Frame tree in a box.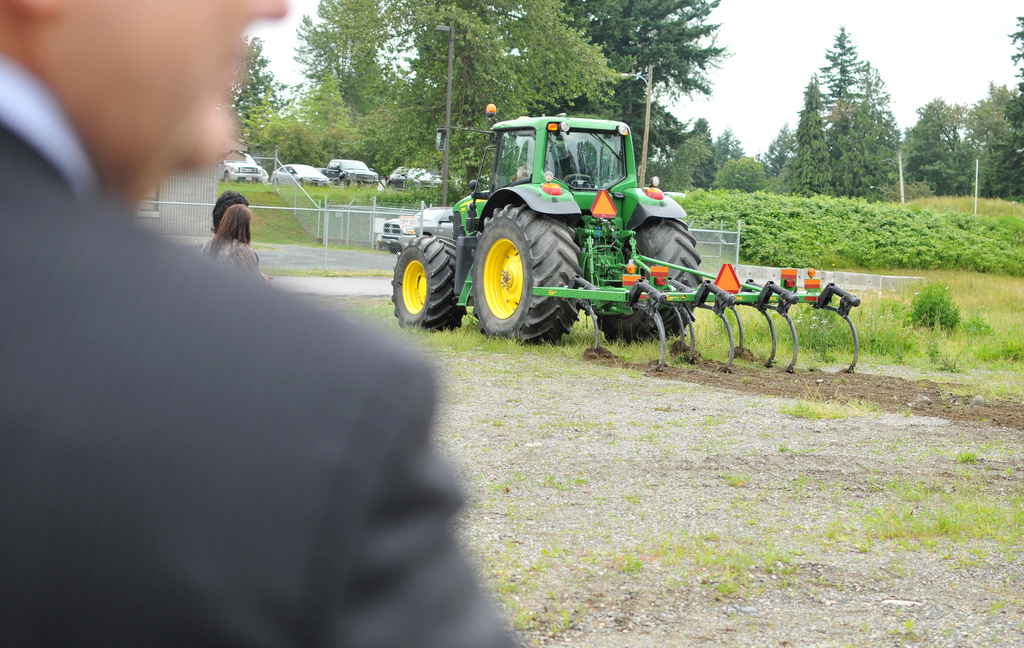
l=388, t=0, r=620, b=200.
